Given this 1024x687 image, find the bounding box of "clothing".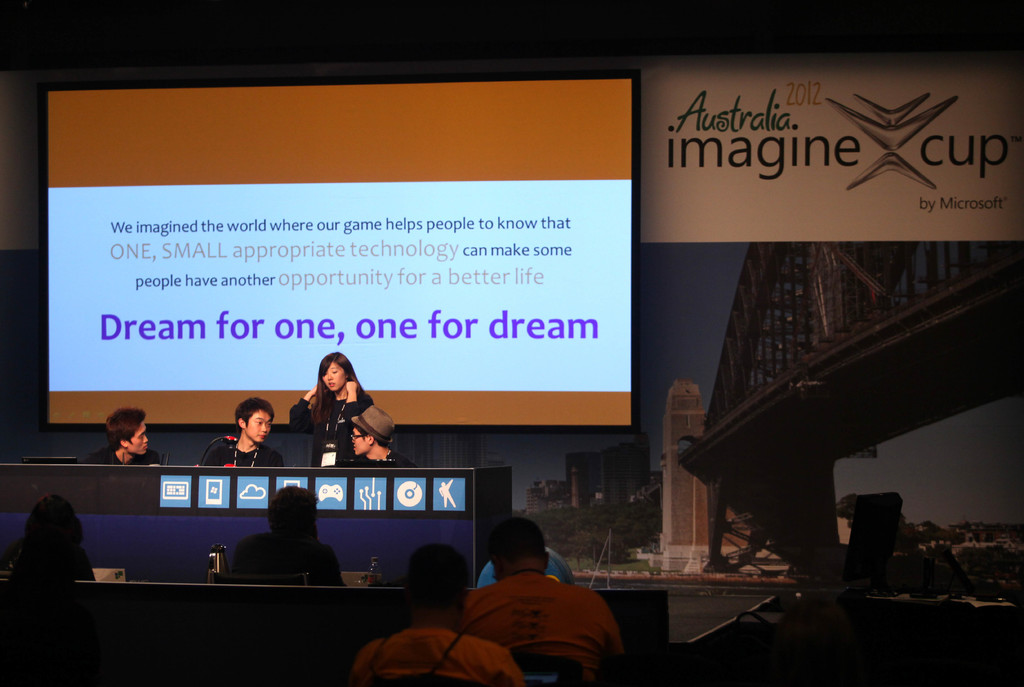
locate(234, 526, 344, 588).
